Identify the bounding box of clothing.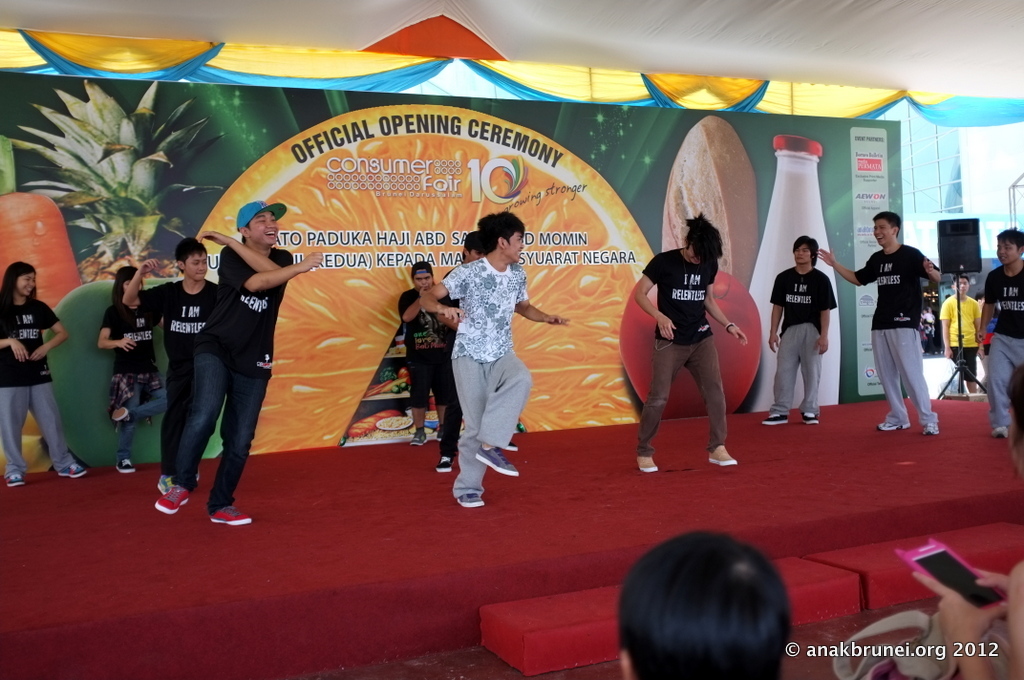
{"x1": 134, "y1": 276, "x2": 220, "y2": 481}.
